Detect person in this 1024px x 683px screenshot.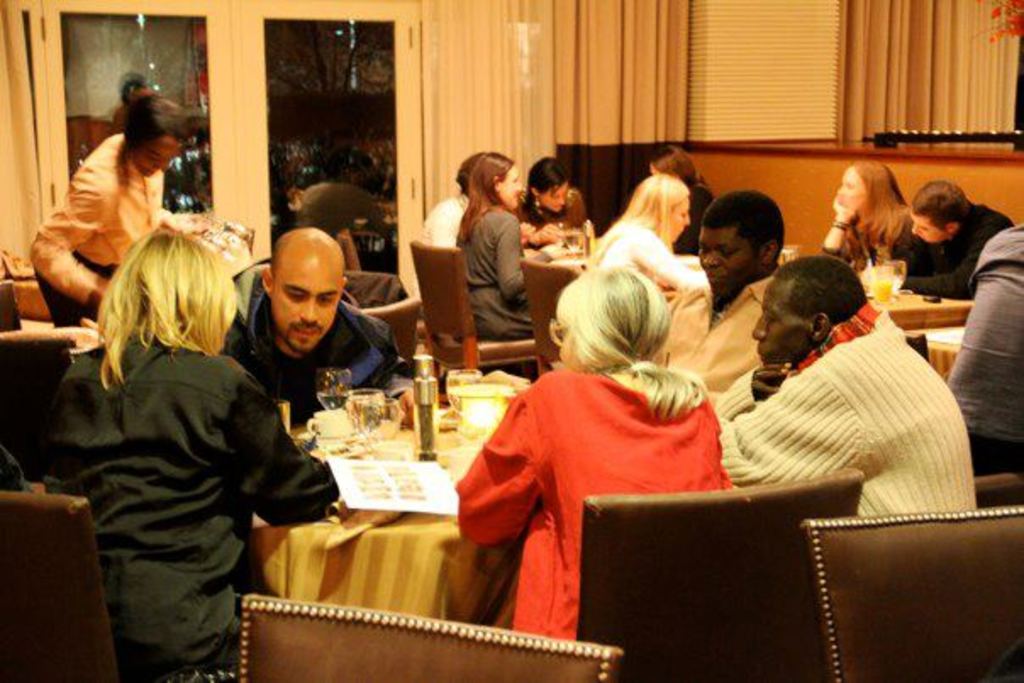
Detection: 454,264,736,642.
